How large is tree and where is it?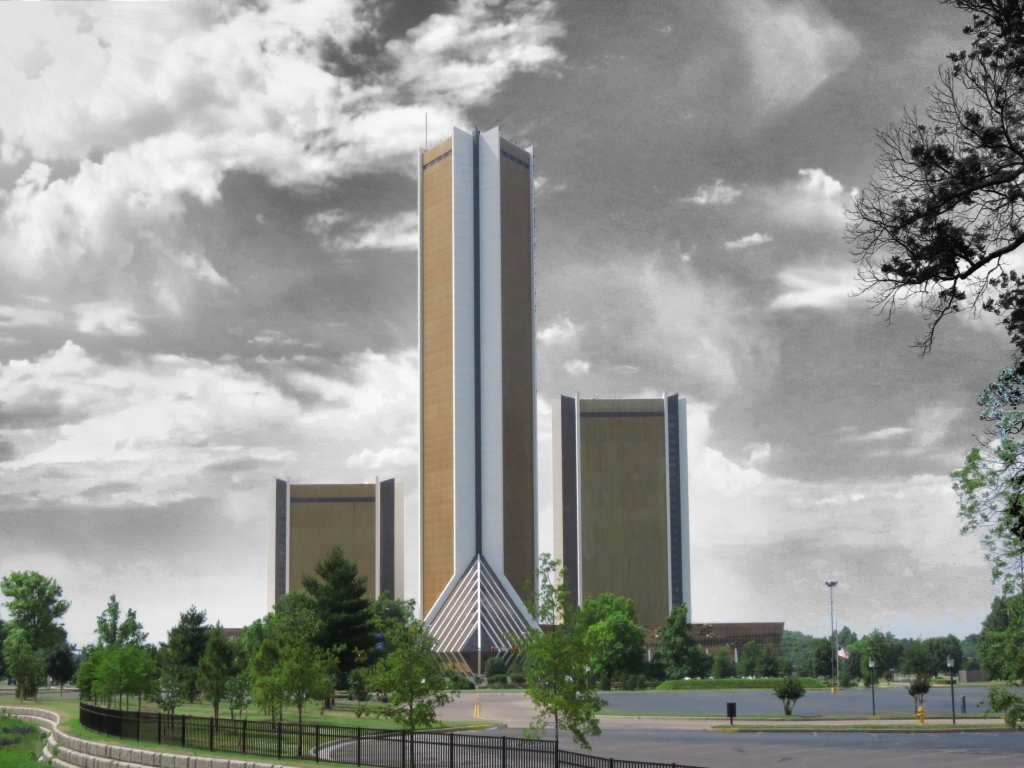
Bounding box: 234/584/335/728.
